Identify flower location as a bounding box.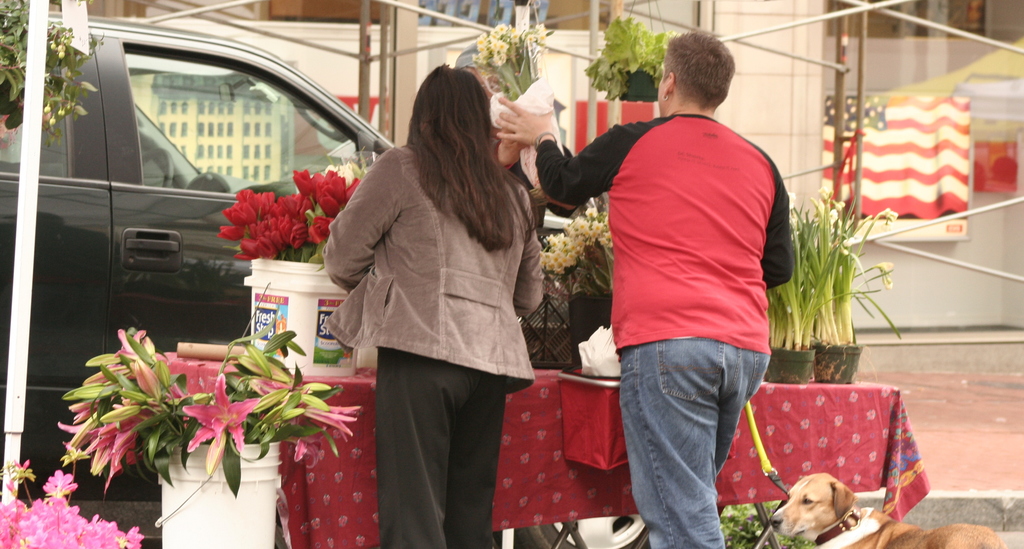
(176,374,261,459).
